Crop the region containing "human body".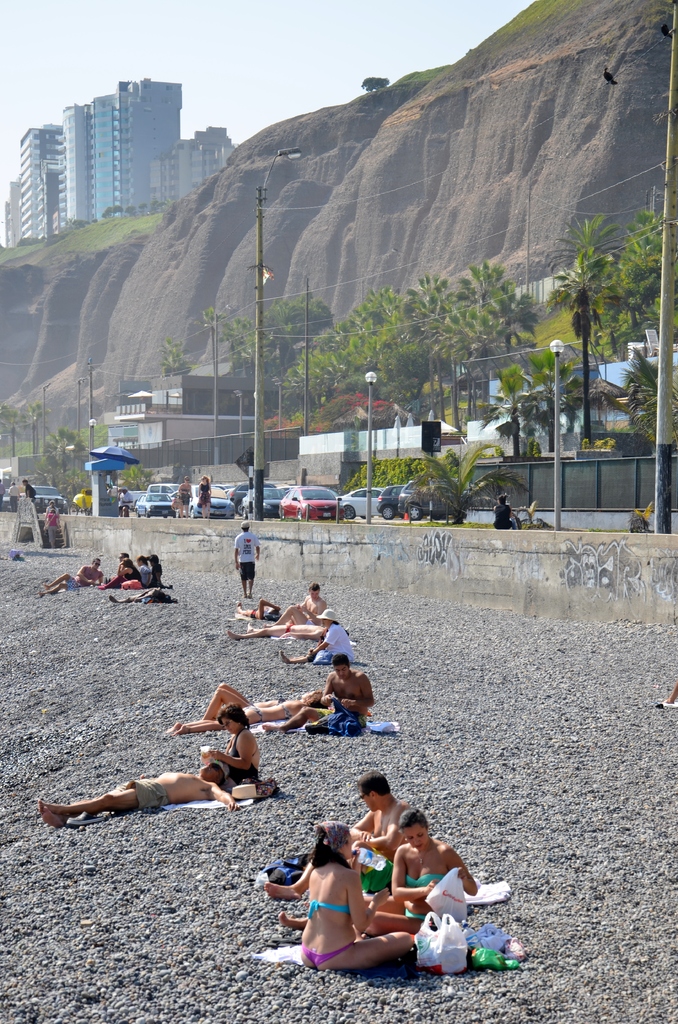
Crop region: (47,741,262,835).
